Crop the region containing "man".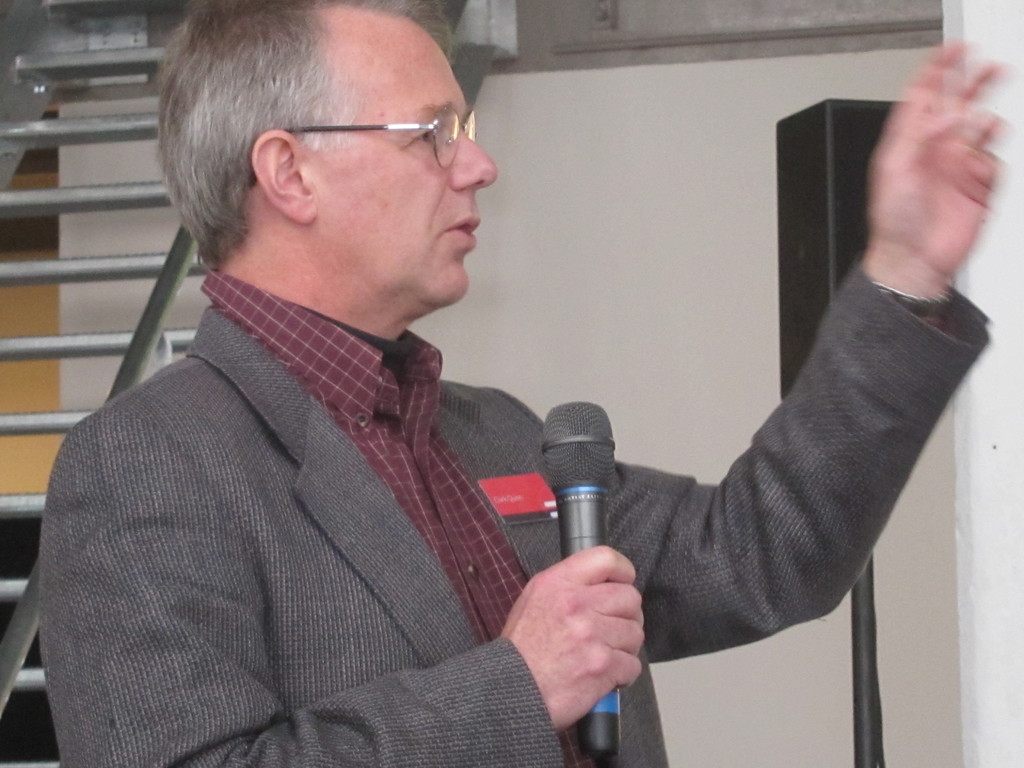
Crop region: BBox(35, 0, 1011, 767).
